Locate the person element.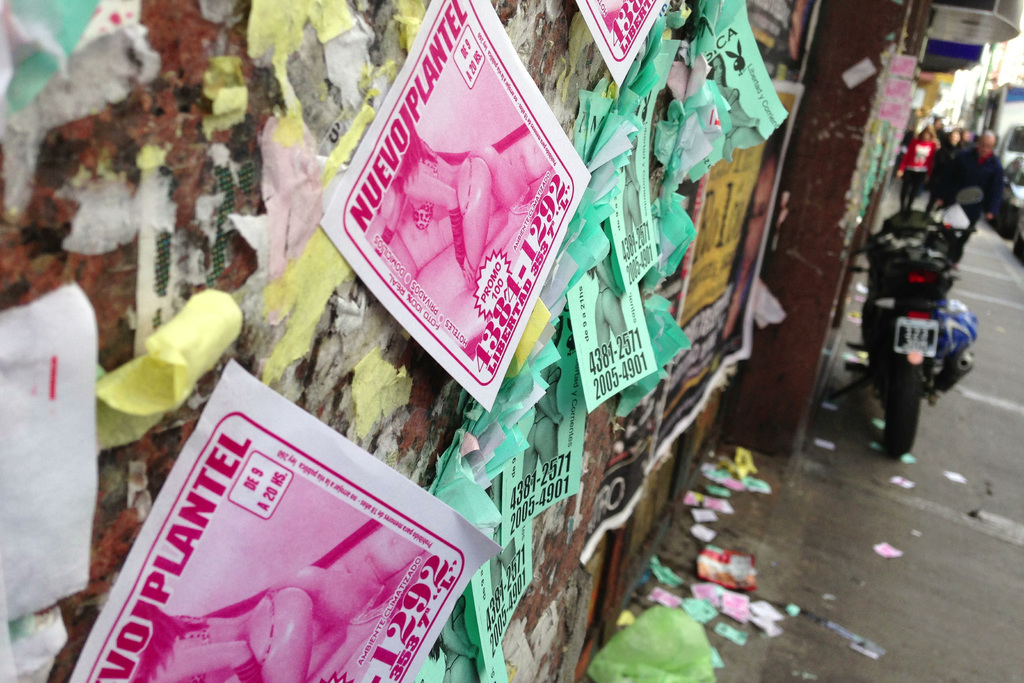
Element bbox: bbox=[518, 370, 566, 482].
